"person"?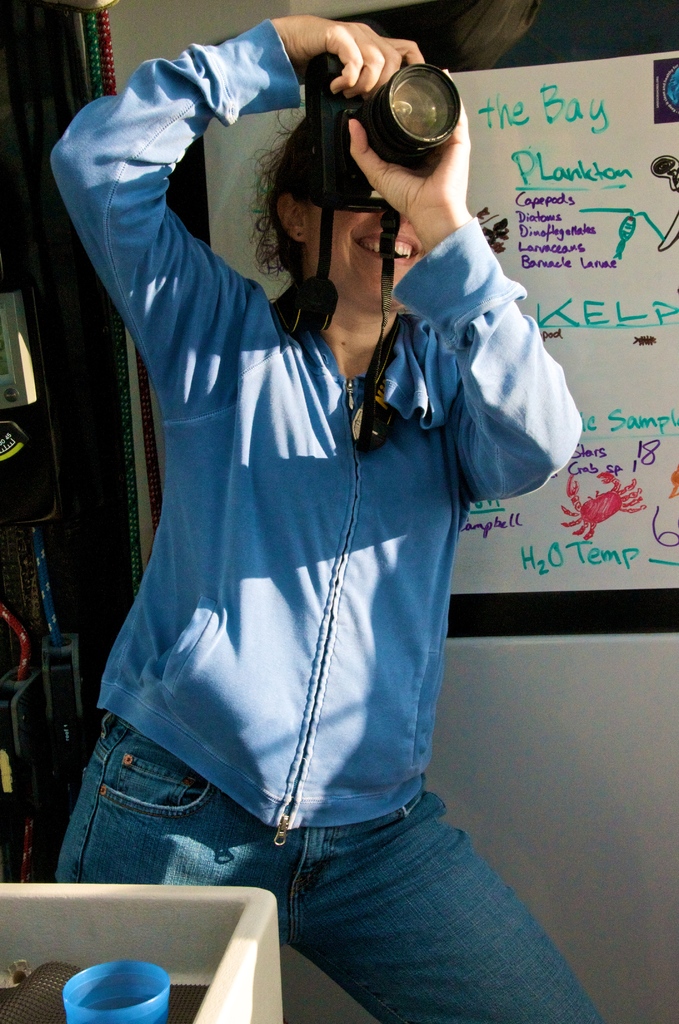
42, 10, 608, 1023
